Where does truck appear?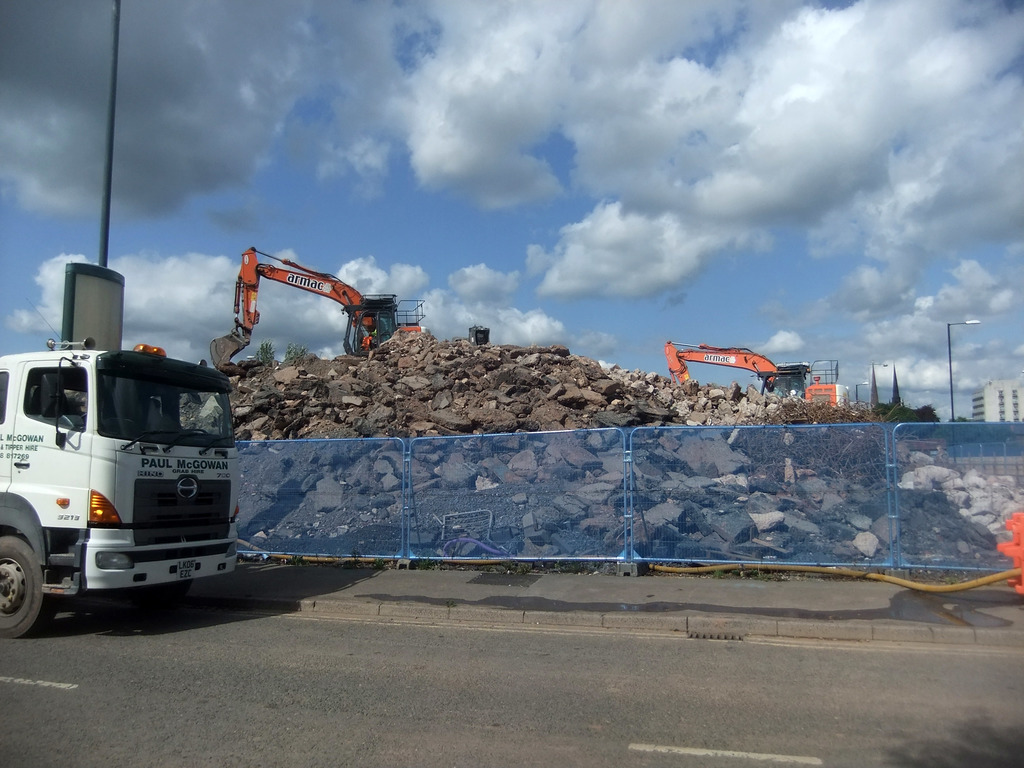
Appears at crop(2, 323, 266, 623).
